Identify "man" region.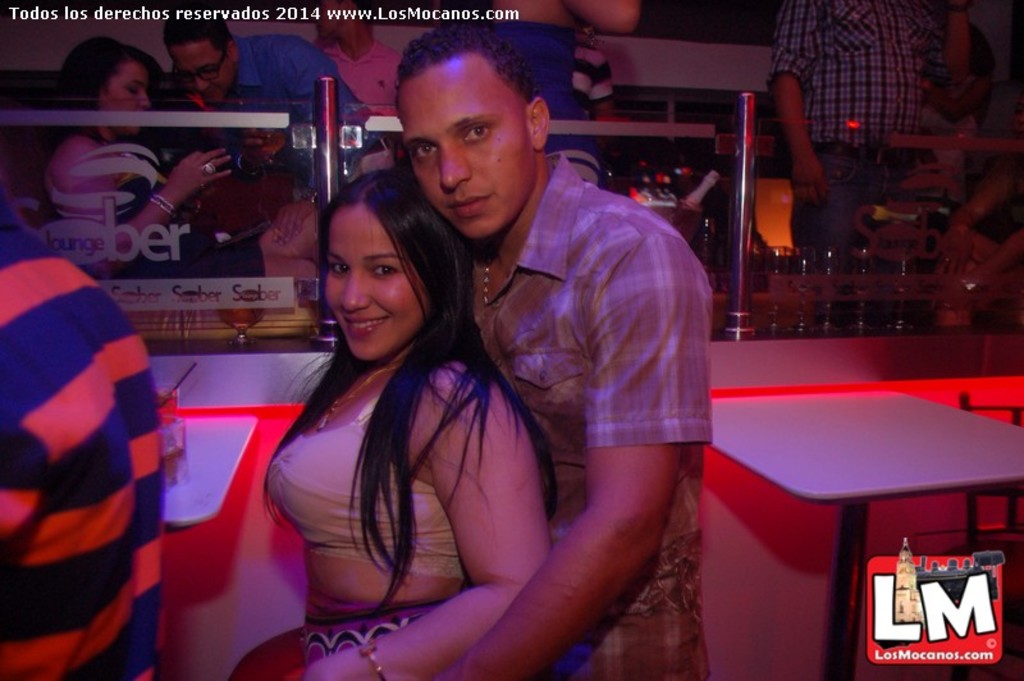
Region: [x1=0, y1=188, x2=160, y2=680].
